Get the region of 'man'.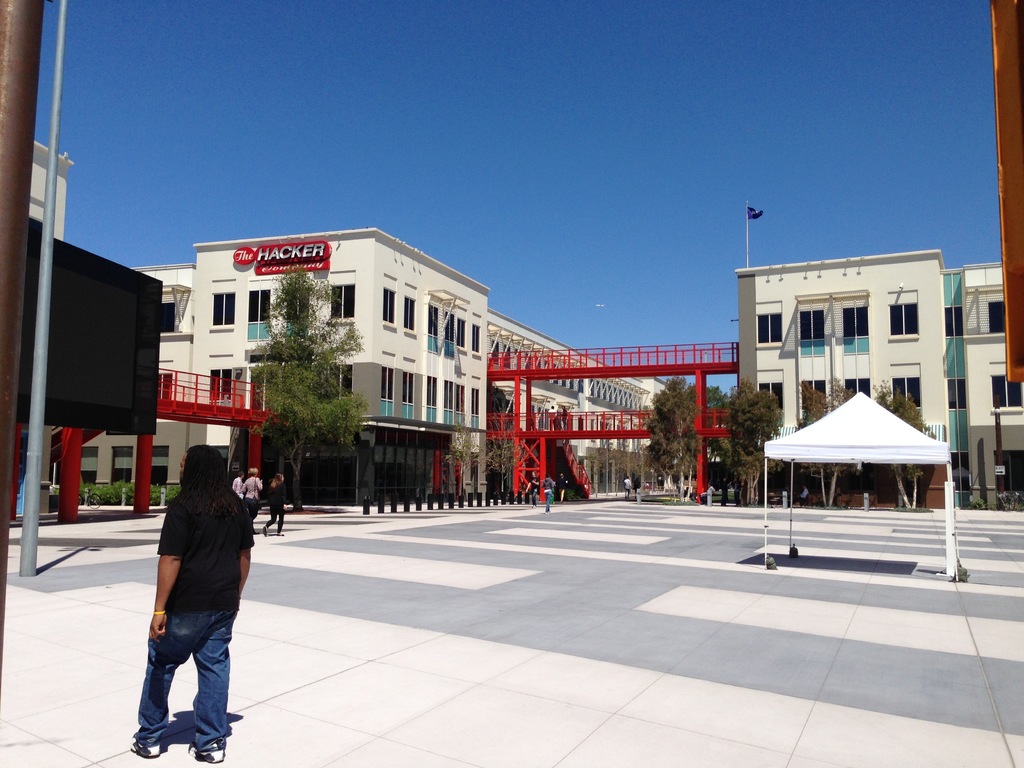
244/455/267/520.
